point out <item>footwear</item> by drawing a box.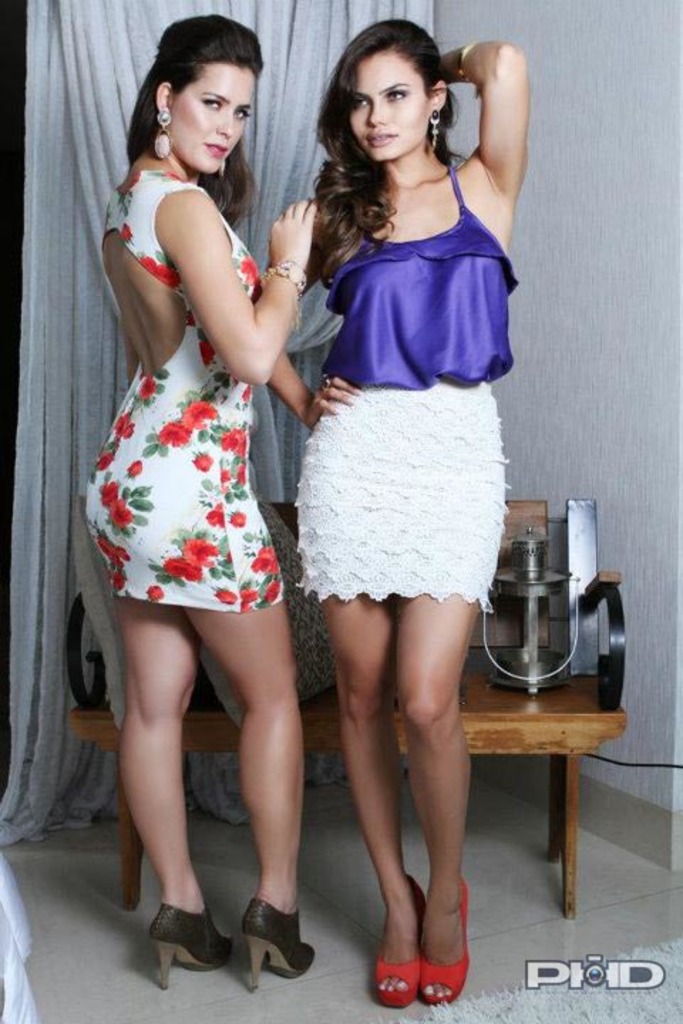
bbox=(418, 876, 472, 1007).
